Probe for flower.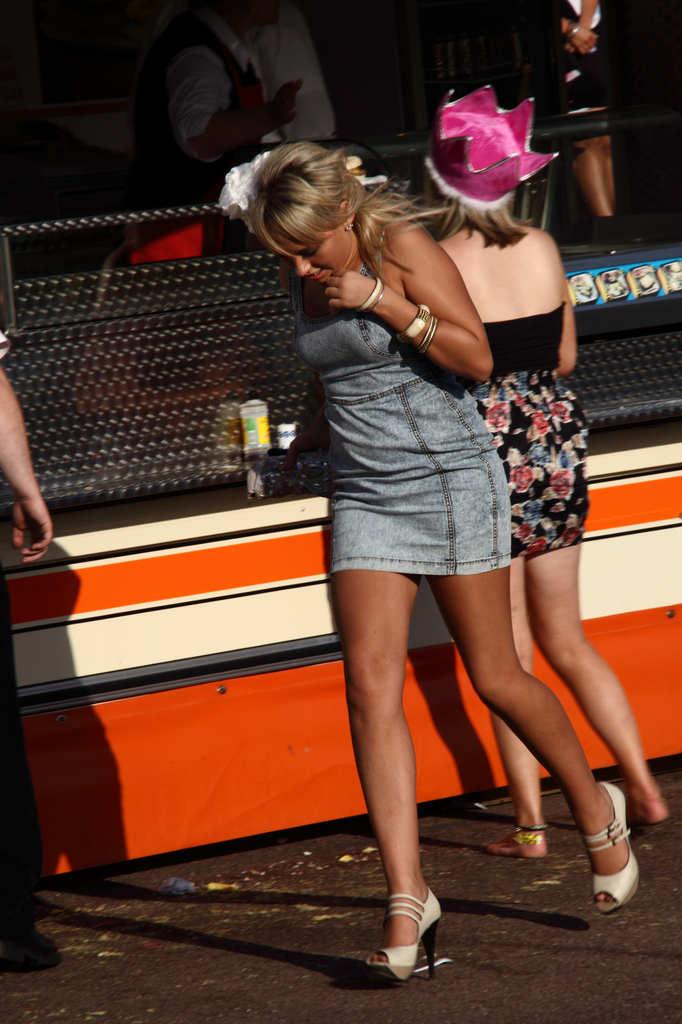
Probe result: 473 380 489 403.
